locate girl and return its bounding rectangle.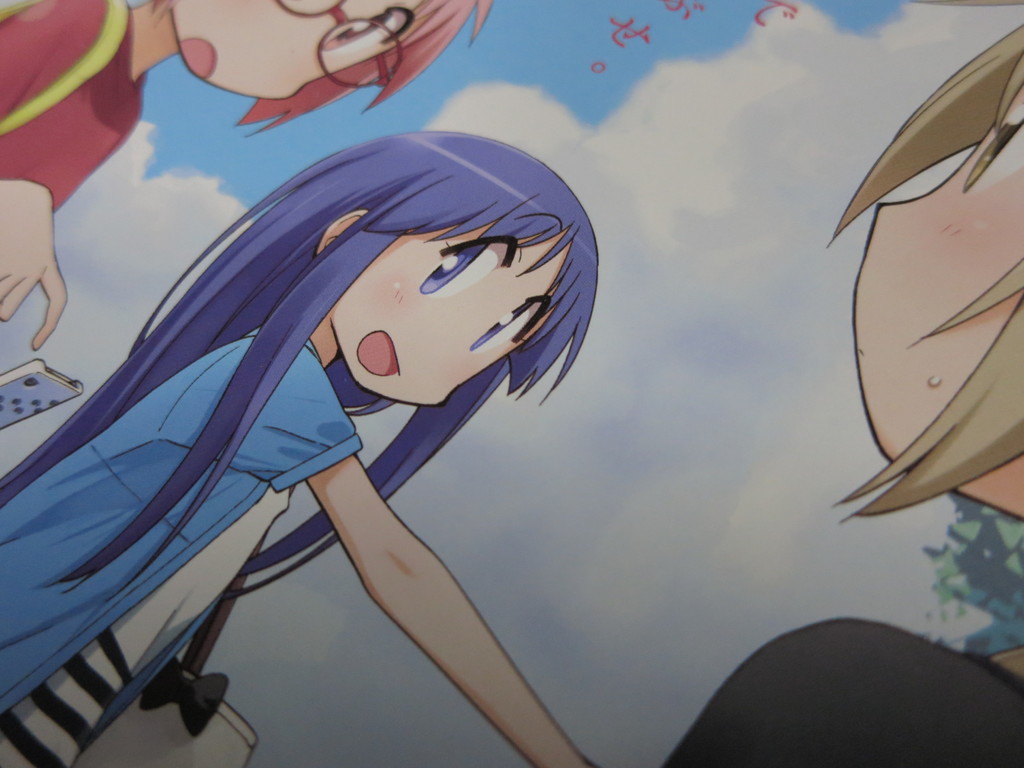
pyautogui.locateOnScreen(0, 129, 602, 767).
